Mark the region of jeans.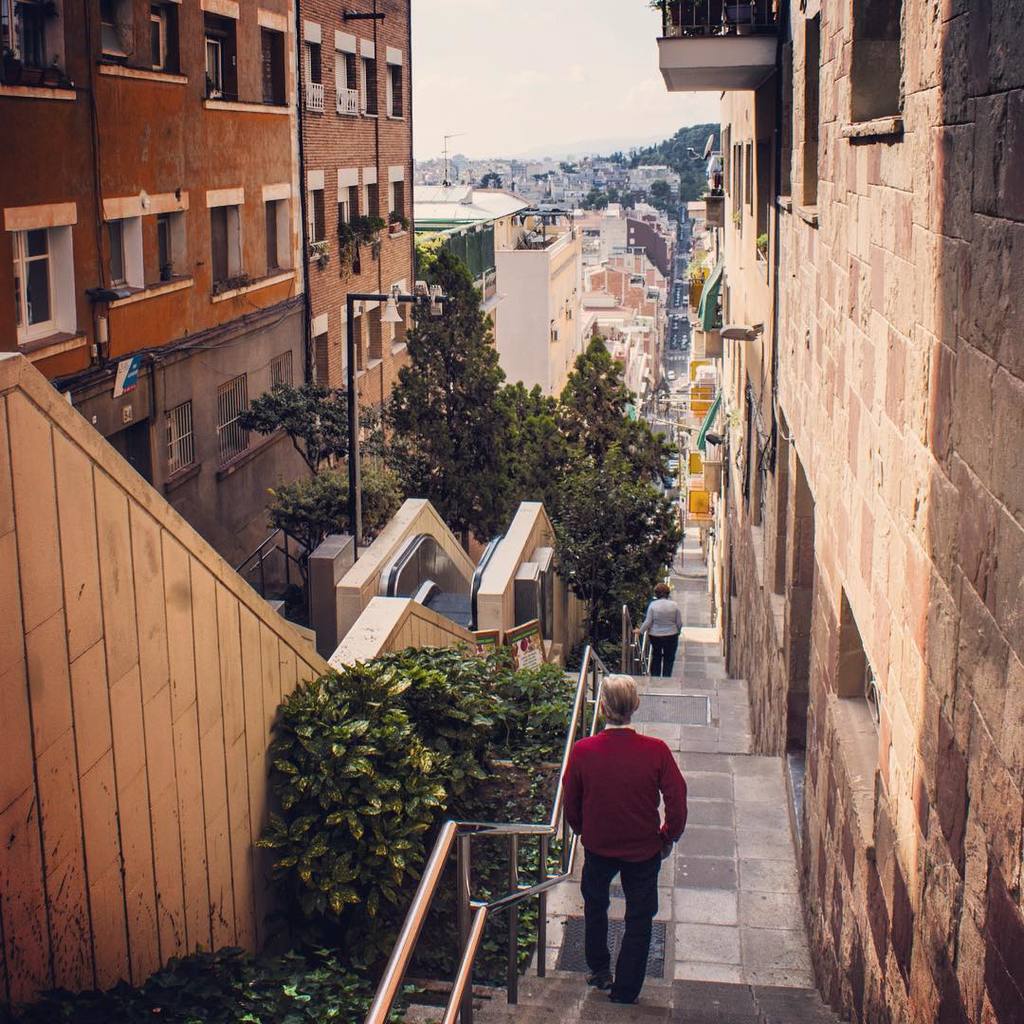
Region: <bbox>570, 877, 674, 993</bbox>.
